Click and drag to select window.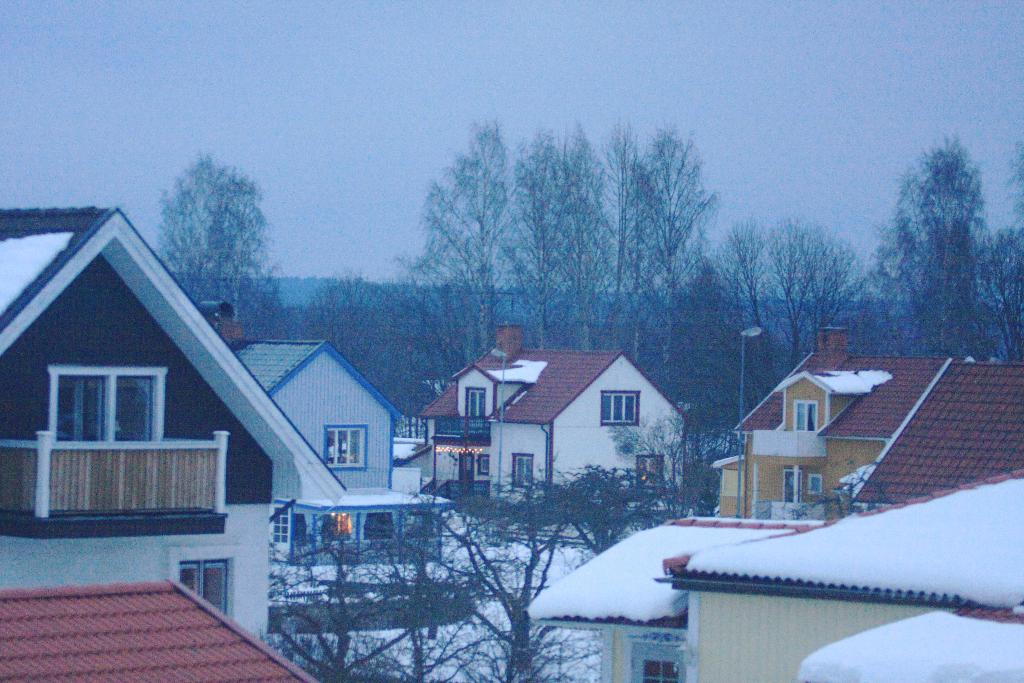
Selection: <region>630, 642, 680, 682</region>.
